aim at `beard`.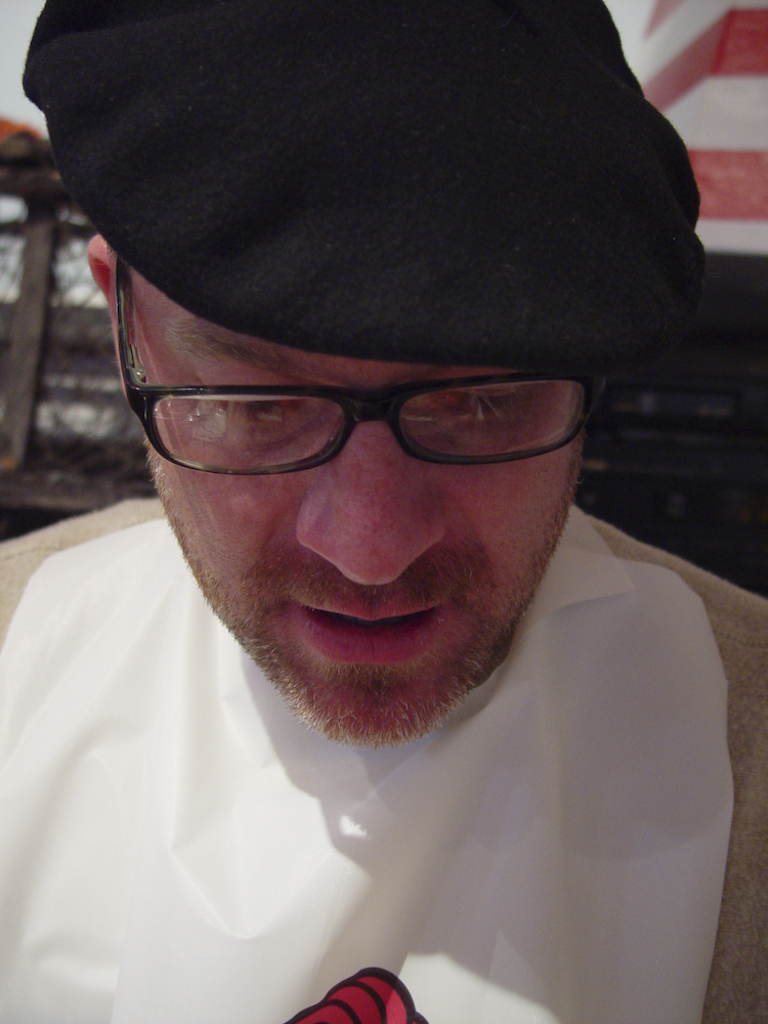
Aimed at 190,433,568,728.
